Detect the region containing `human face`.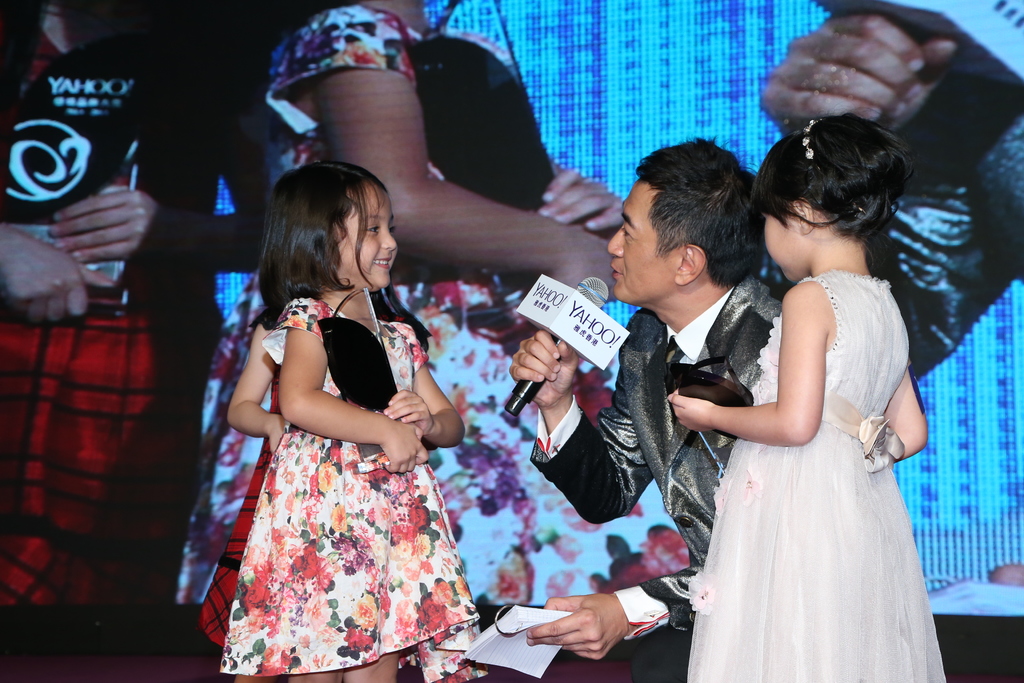
BBox(335, 185, 398, 286).
